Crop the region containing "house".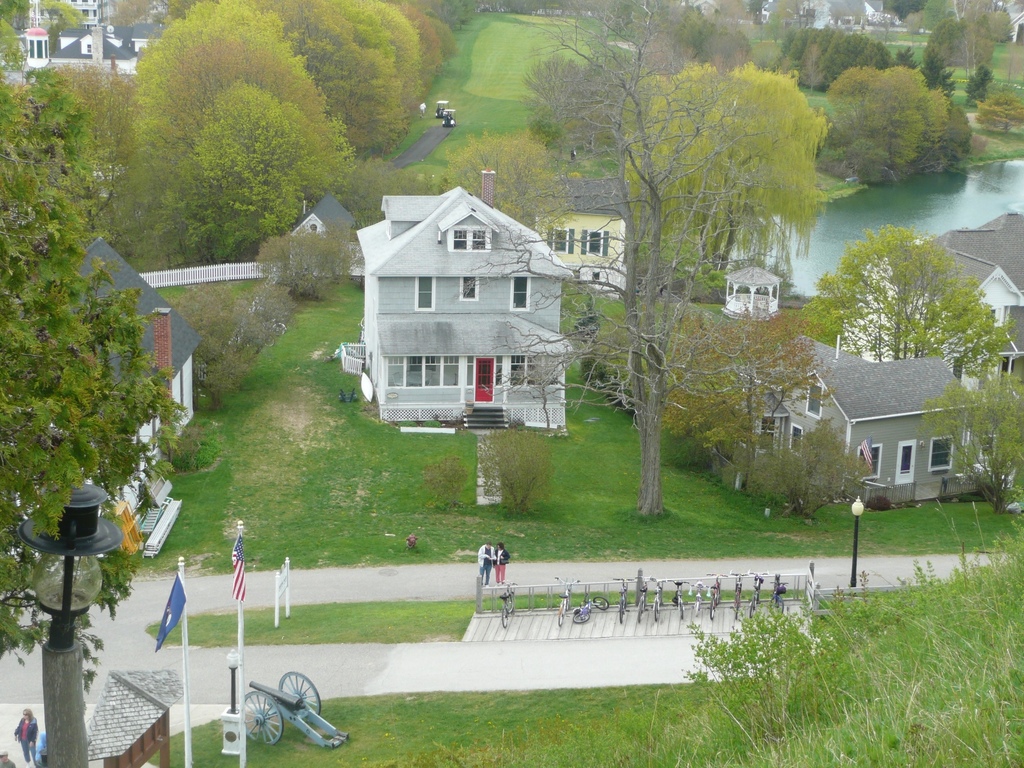
Crop region: l=883, t=207, r=1023, b=402.
